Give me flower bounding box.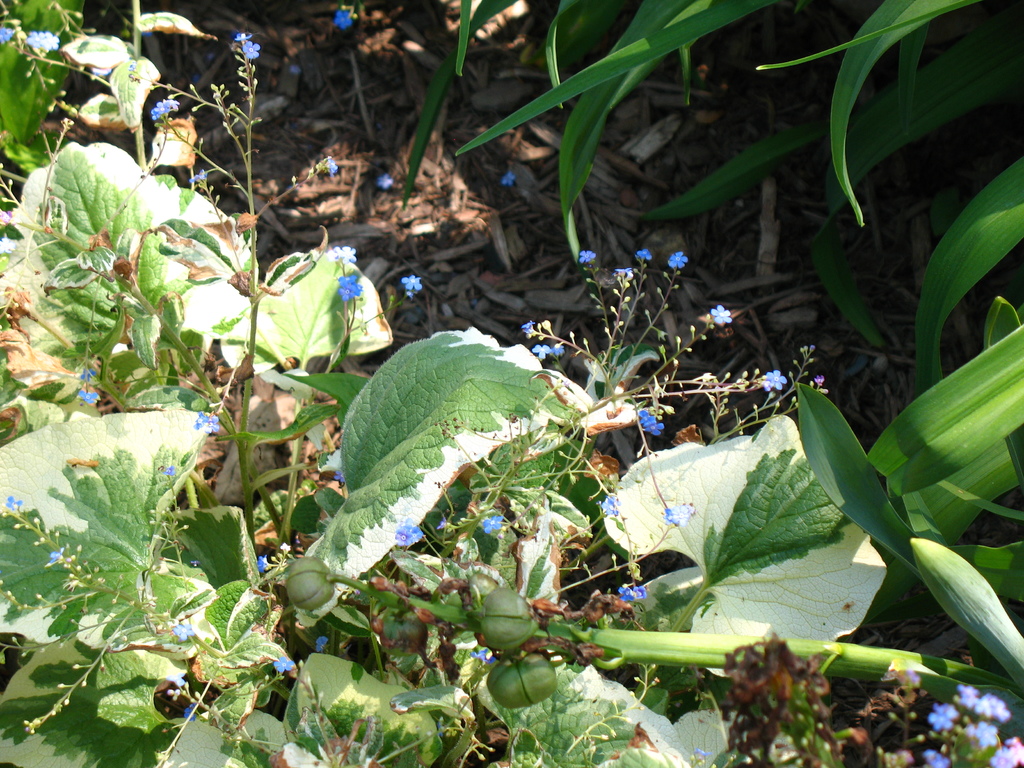
BBox(401, 273, 426, 291).
